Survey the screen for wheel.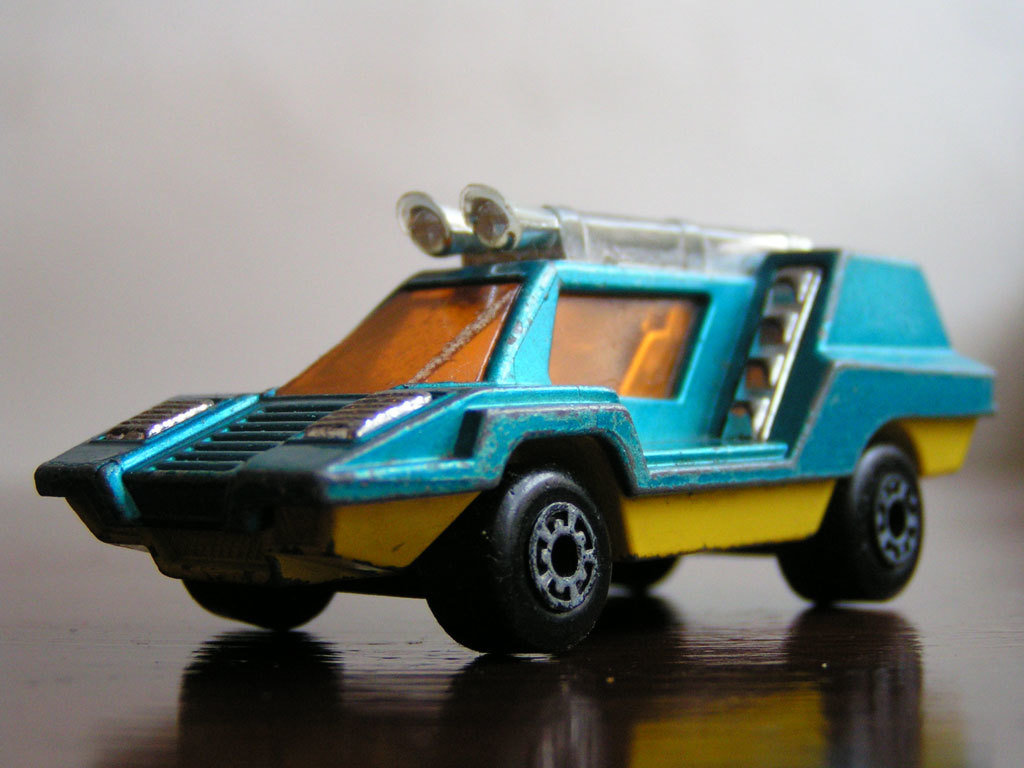
Survey found: (left=779, top=444, right=921, bottom=600).
